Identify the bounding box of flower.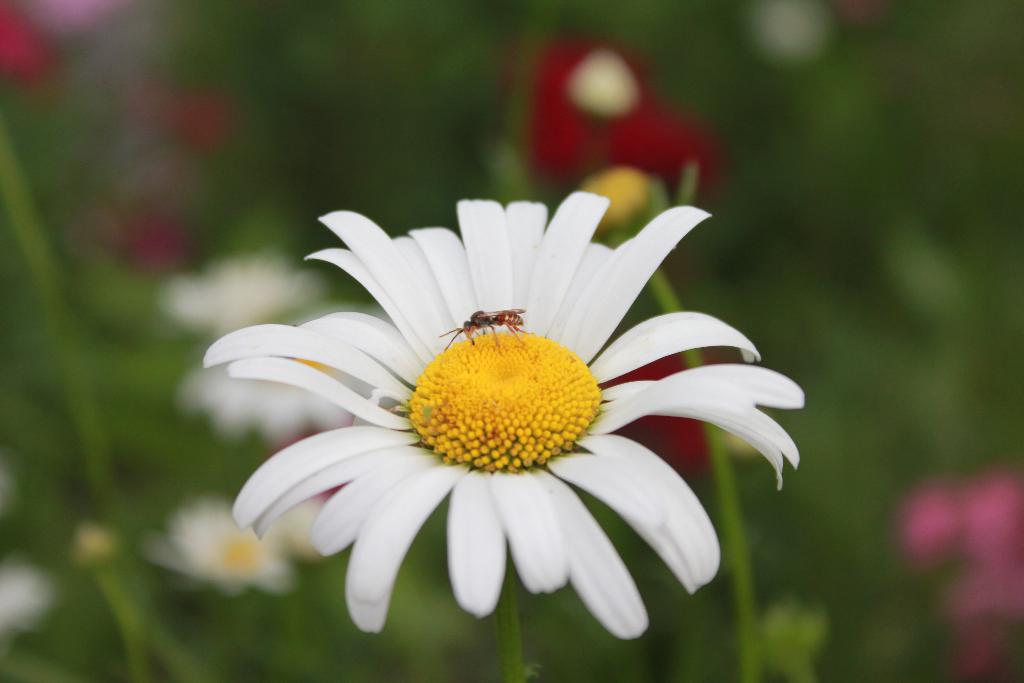
crop(499, 26, 737, 248).
